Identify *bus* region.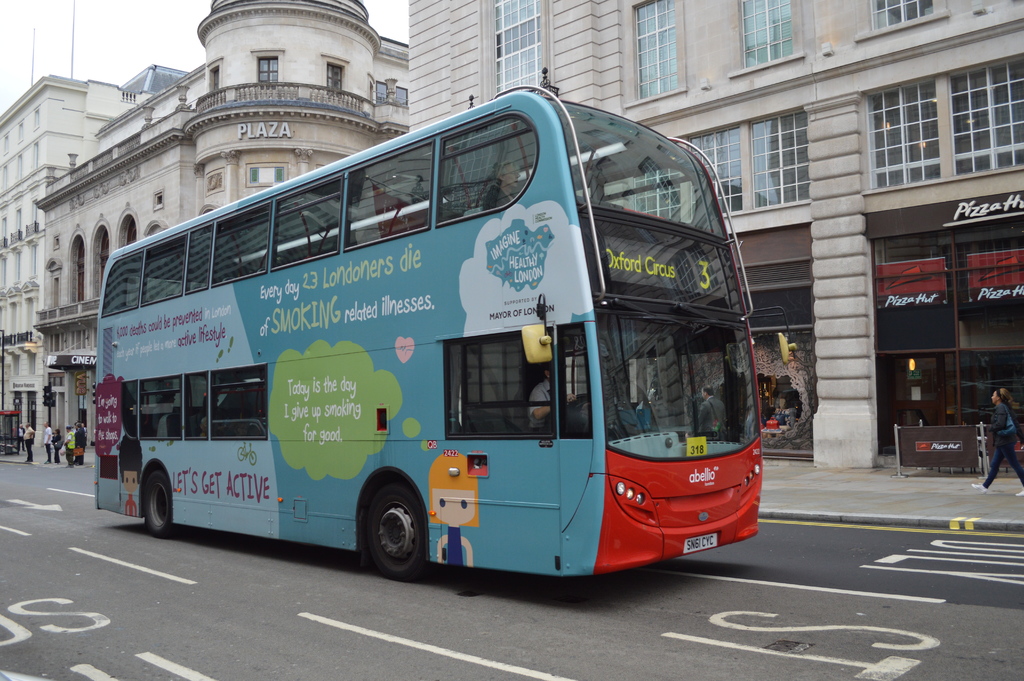
Region: {"left": 93, "top": 83, "right": 798, "bottom": 582}.
